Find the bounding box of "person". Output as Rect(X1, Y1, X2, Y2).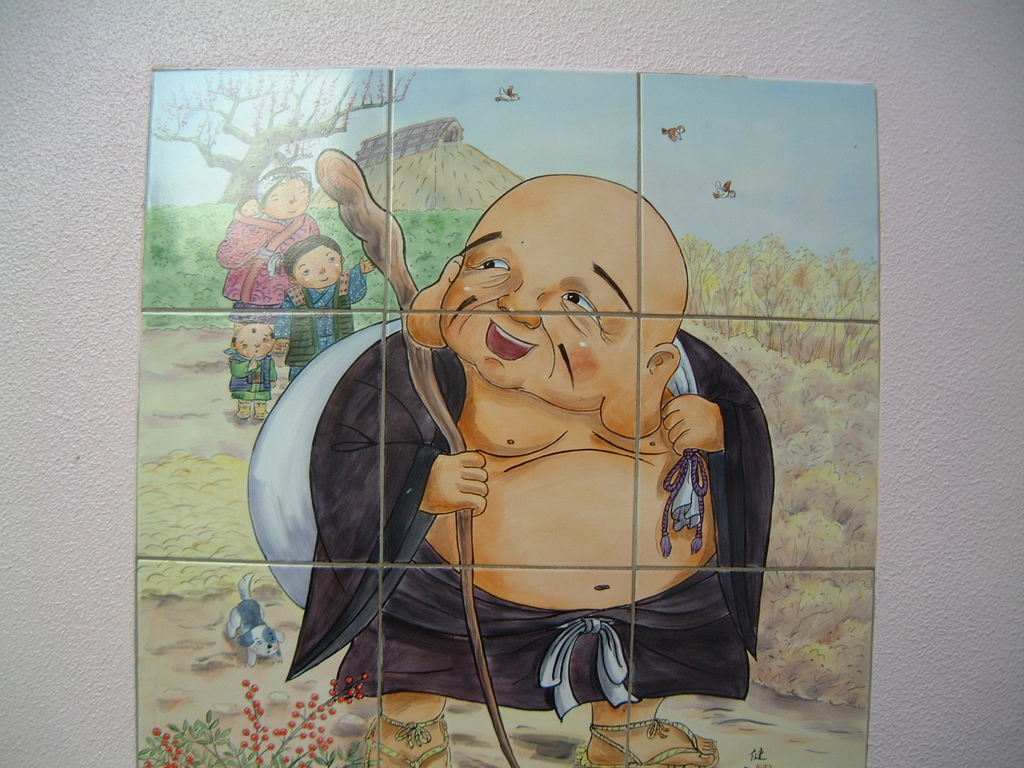
Rect(230, 318, 282, 426).
